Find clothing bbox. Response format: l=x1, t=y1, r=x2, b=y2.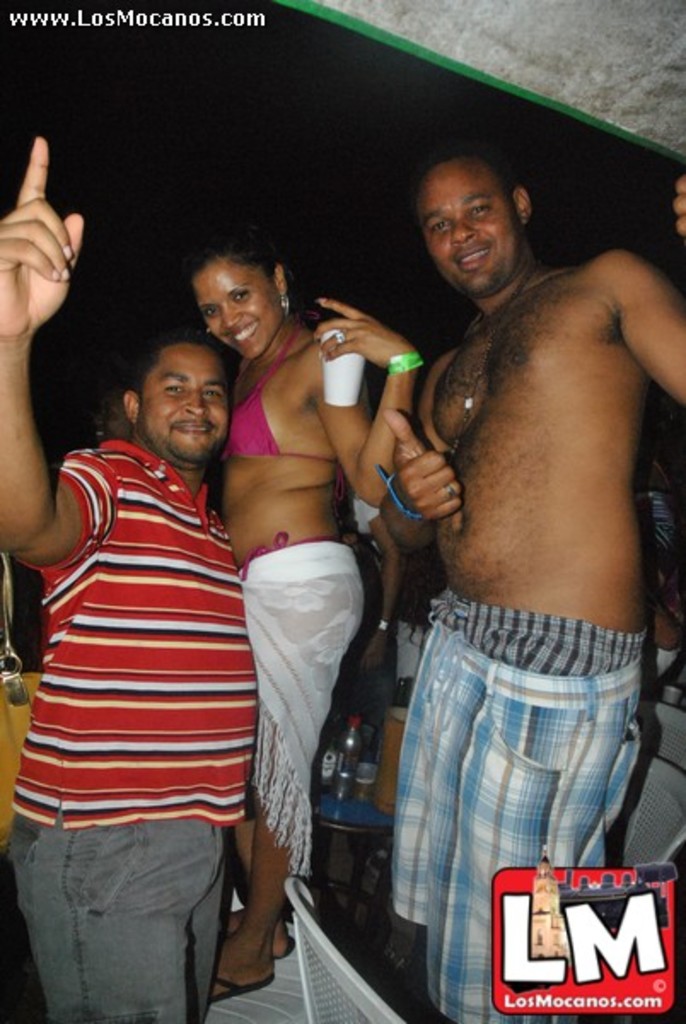
l=212, t=309, r=341, b=459.
